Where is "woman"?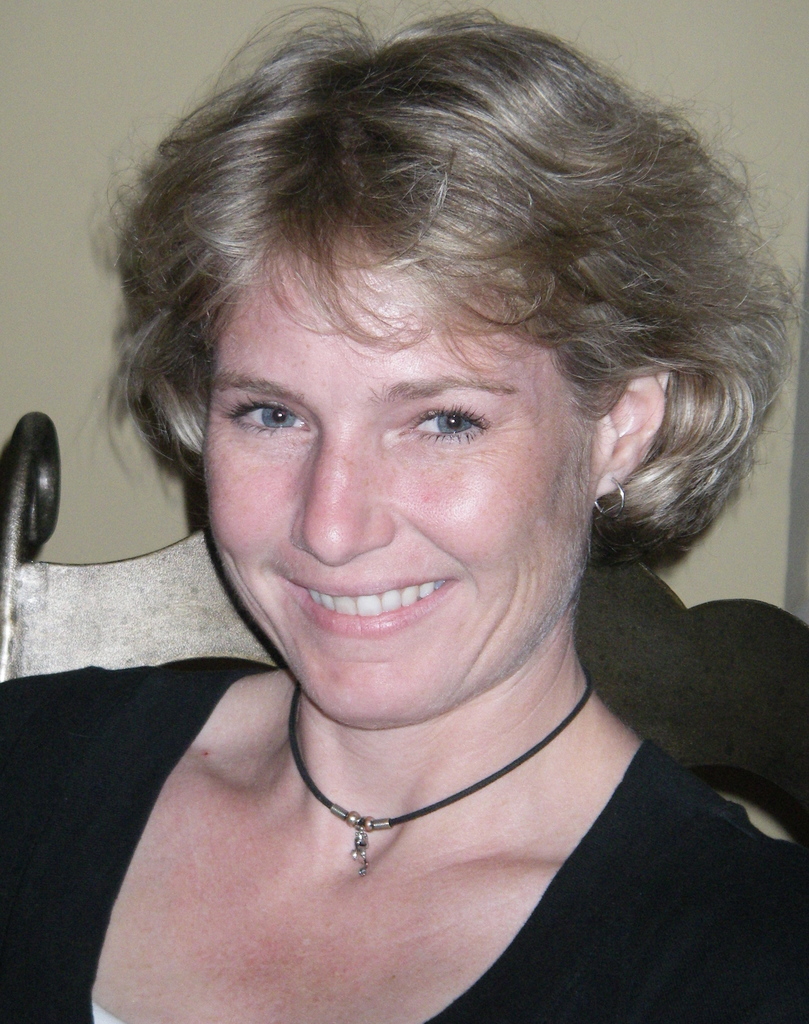
(left=28, top=3, right=804, bottom=991).
